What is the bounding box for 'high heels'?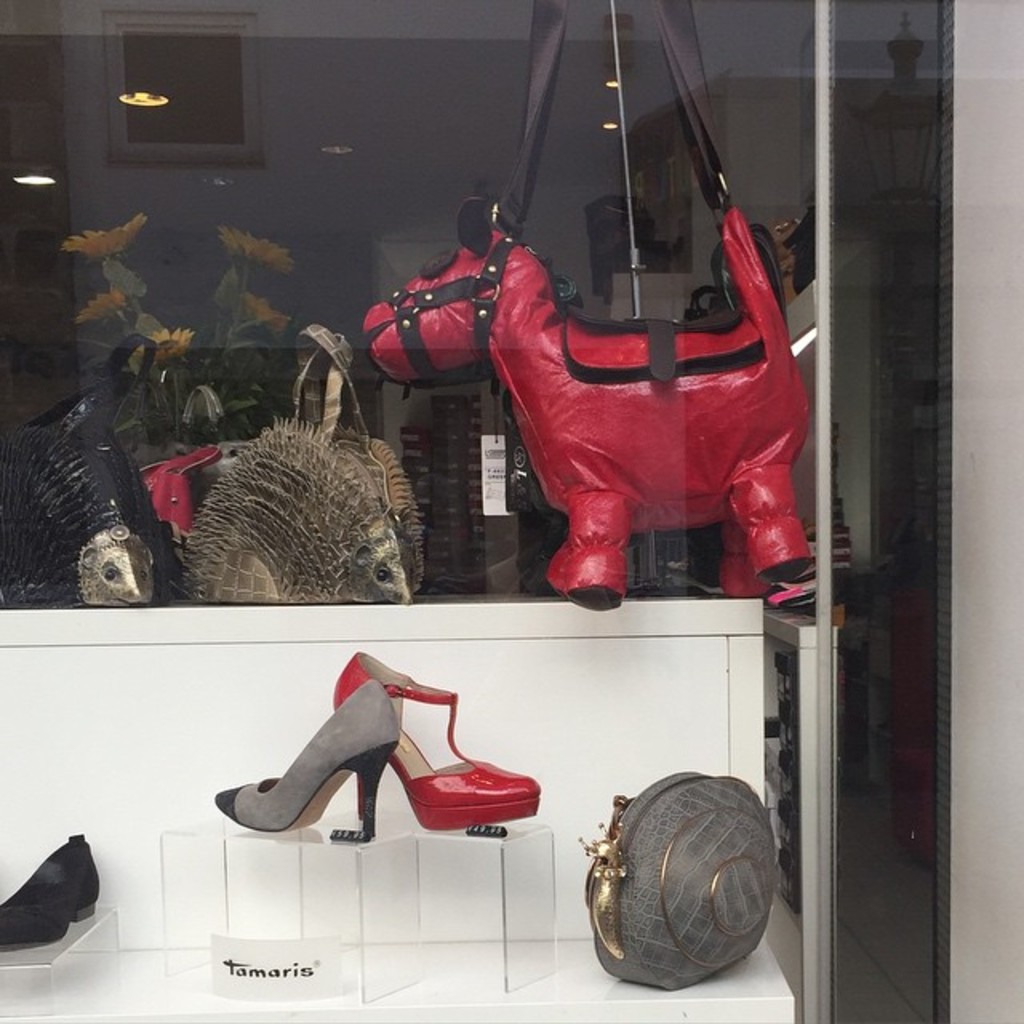
[218, 680, 395, 834].
